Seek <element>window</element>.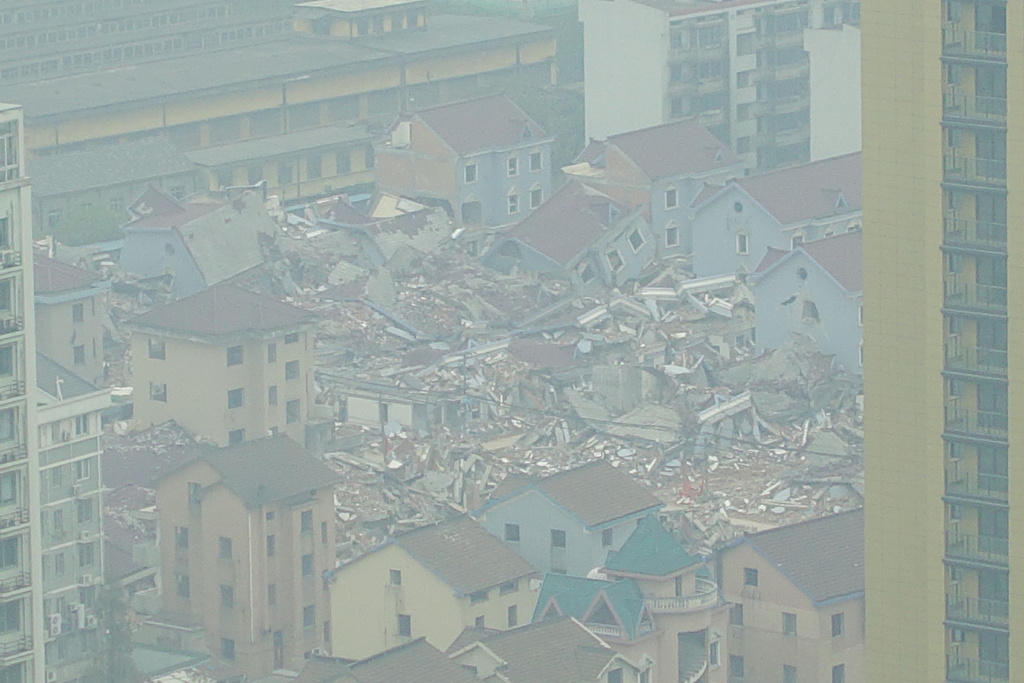
pyautogui.locateOnScreen(472, 592, 490, 602).
